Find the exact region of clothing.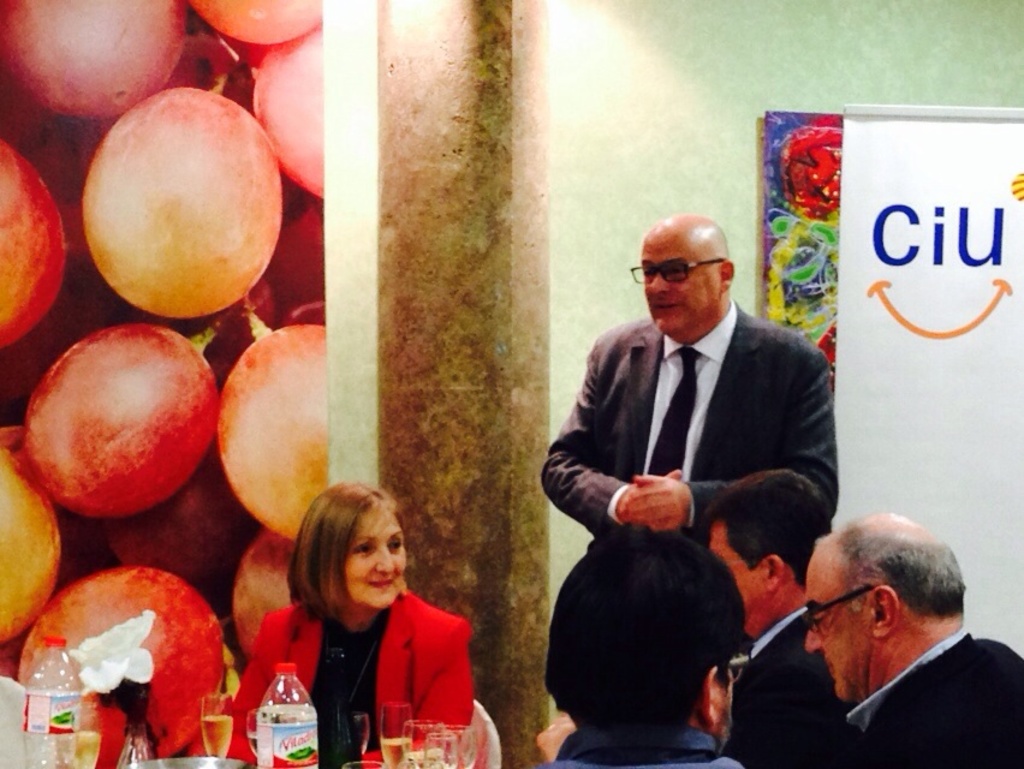
Exact region: box(845, 627, 1023, 768).
